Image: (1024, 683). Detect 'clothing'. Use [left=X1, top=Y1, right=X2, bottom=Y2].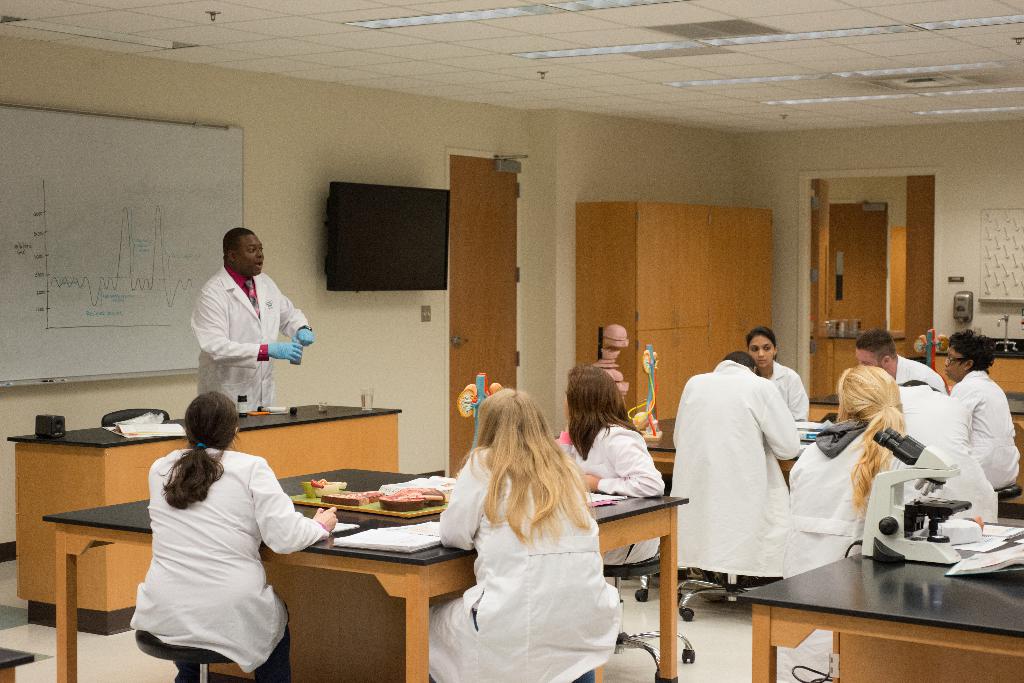
[left=191, top=255, right=310, bottom=411].
